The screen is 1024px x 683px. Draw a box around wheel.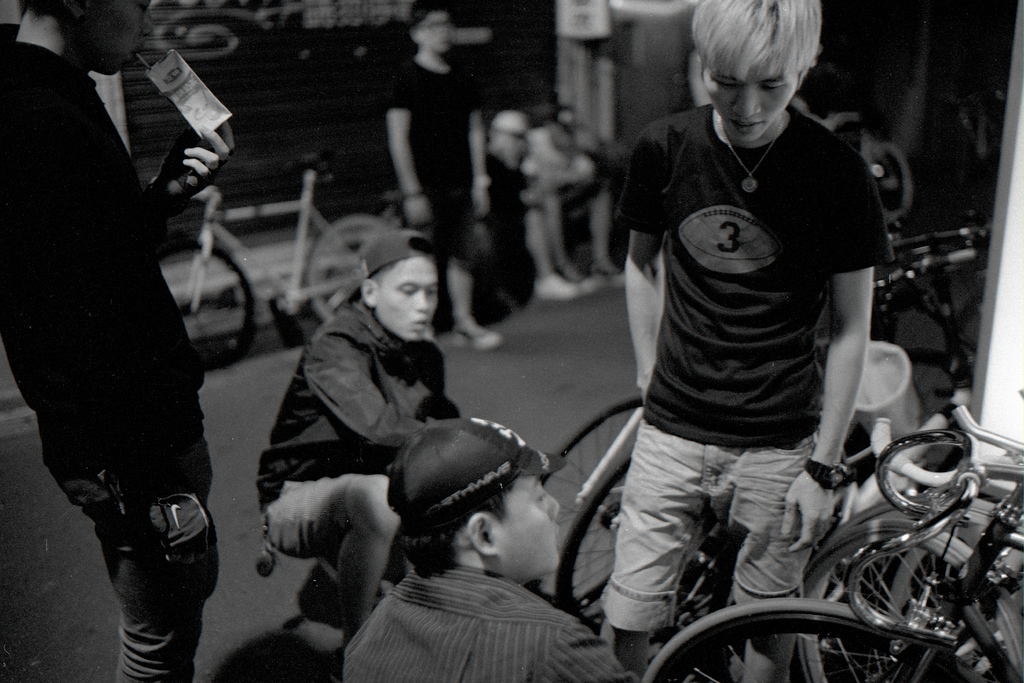
box(154, 246, 250, 370).
